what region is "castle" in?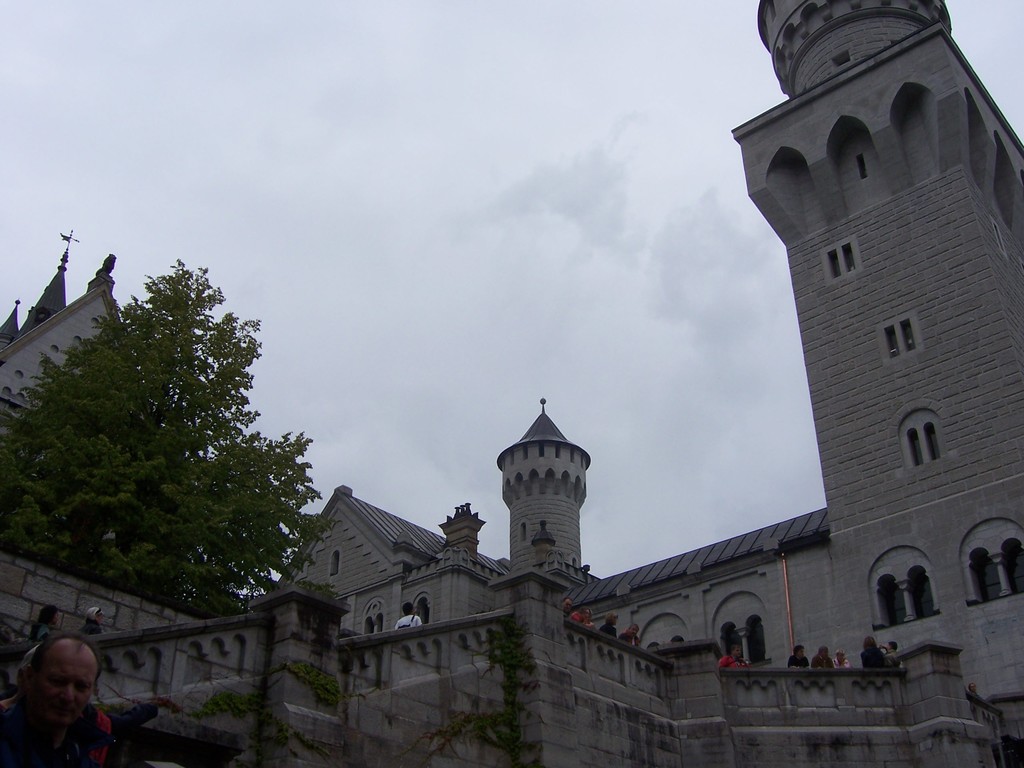
bbox=(172, 55, 1002, 767).
